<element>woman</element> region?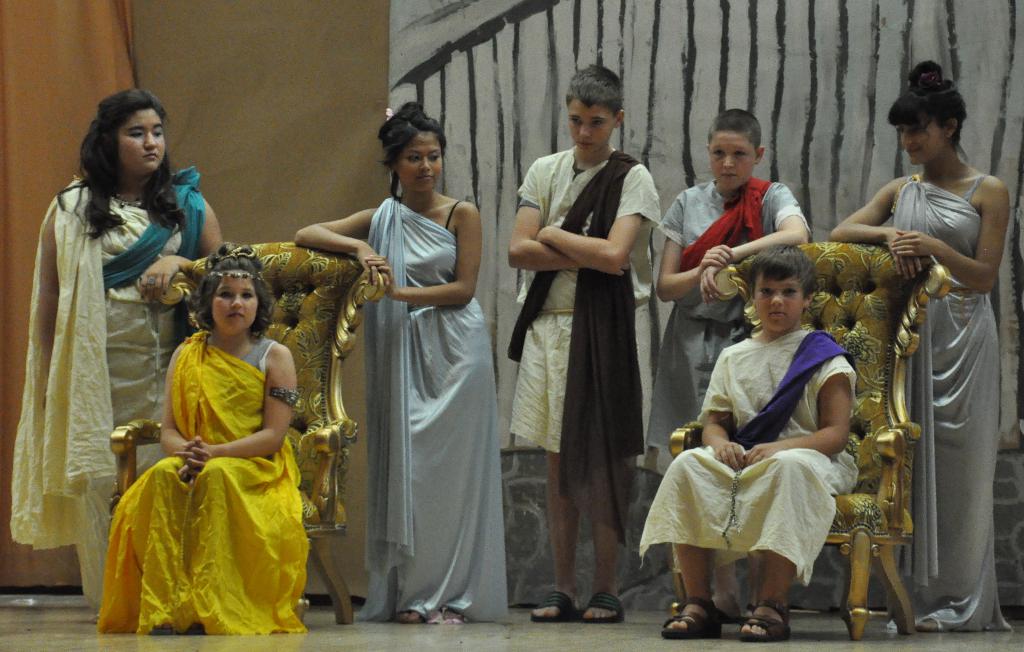
Rect(829, 61, 1010, 641)
